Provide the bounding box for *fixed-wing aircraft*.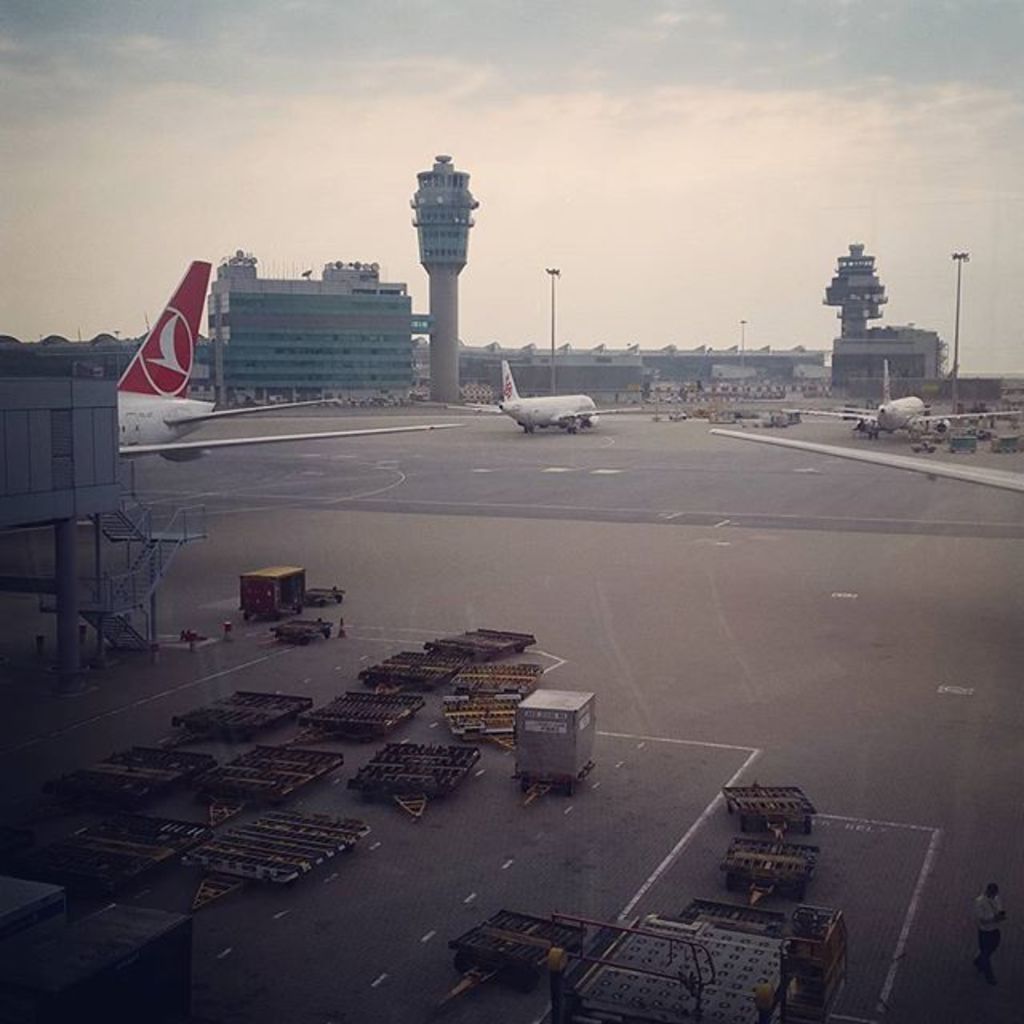
left=464, top=344, right=635, bottom=429.
